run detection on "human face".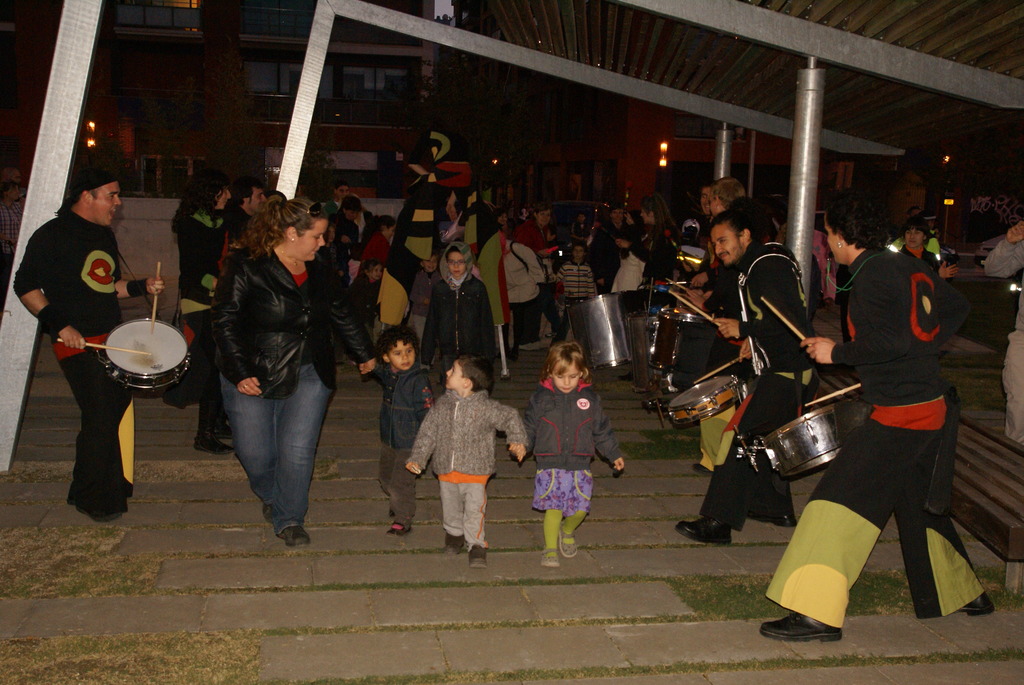
Result: (left=444, top=362, right=460, bottom=390).
